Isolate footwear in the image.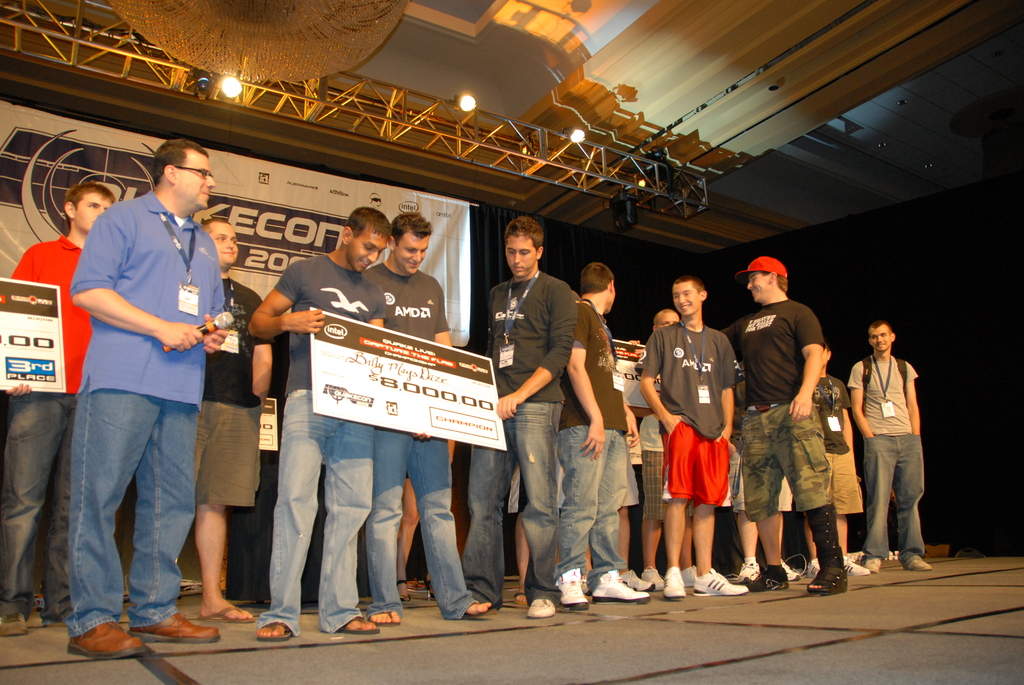
Isolated region: 200:606:260:625.
